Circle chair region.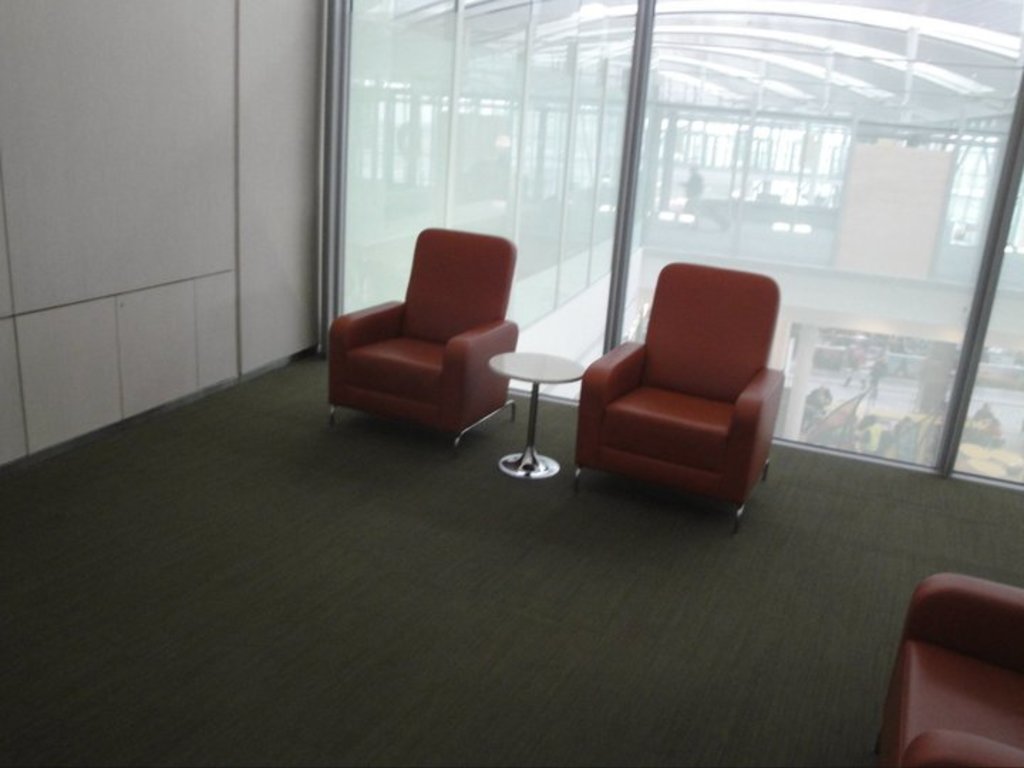
Region: x1=866 y1=569 x2=1023 y2=767.
